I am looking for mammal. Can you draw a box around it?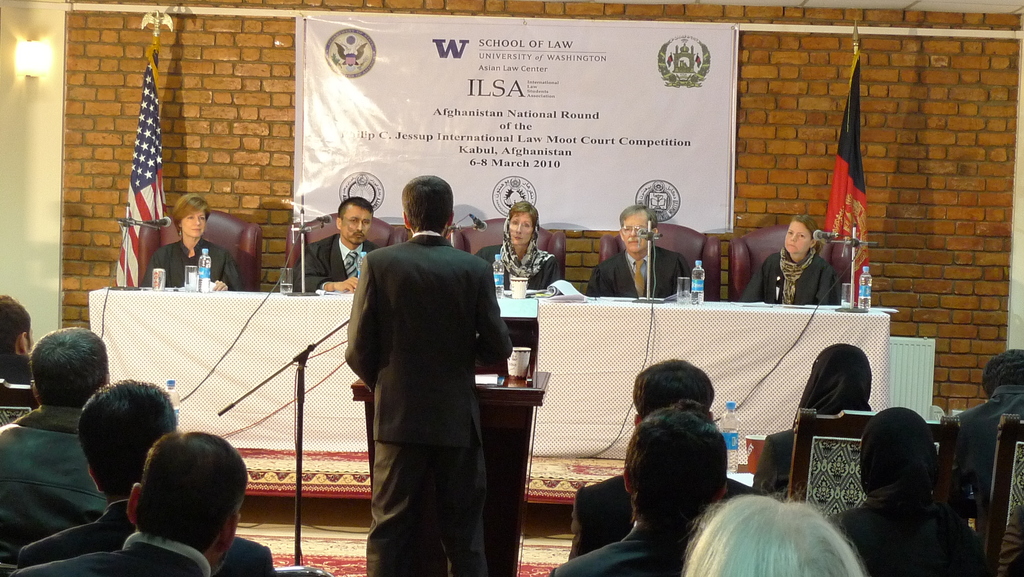
Sure, the bounding box is rect(9, 425, 253, 576).
